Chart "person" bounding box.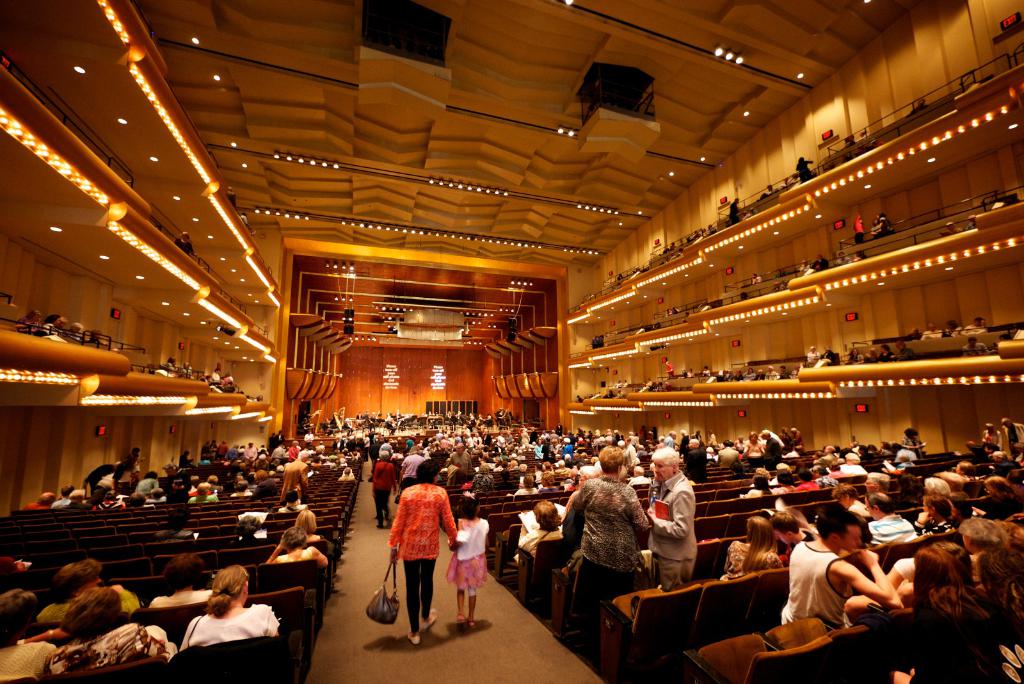
Charted: (718, 516, 785, 579).
